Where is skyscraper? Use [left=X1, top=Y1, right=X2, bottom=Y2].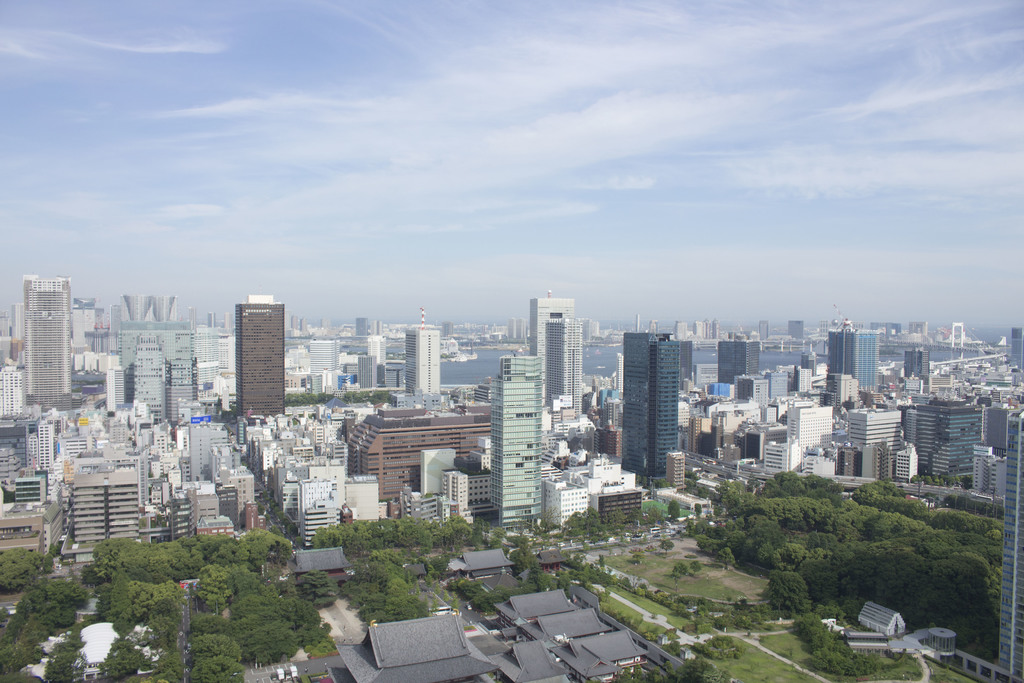
[left=845, top=404, right=902, bottom=479].
